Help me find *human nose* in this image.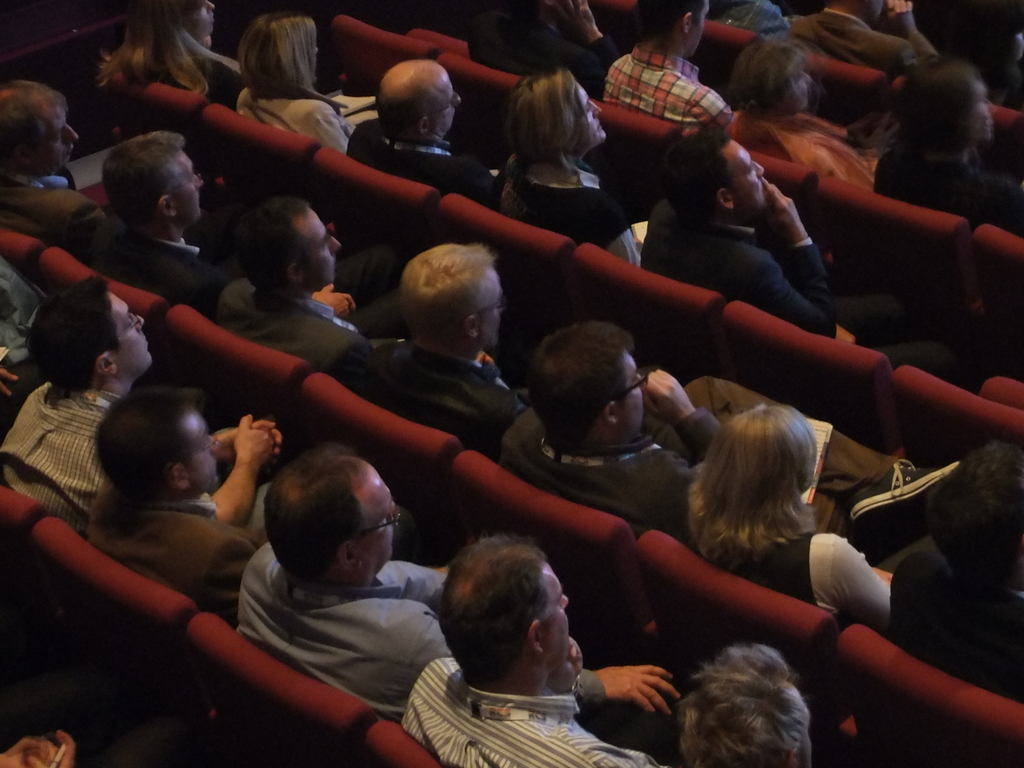
Found it: (left=559, top=597, right=570, bottom=607).
